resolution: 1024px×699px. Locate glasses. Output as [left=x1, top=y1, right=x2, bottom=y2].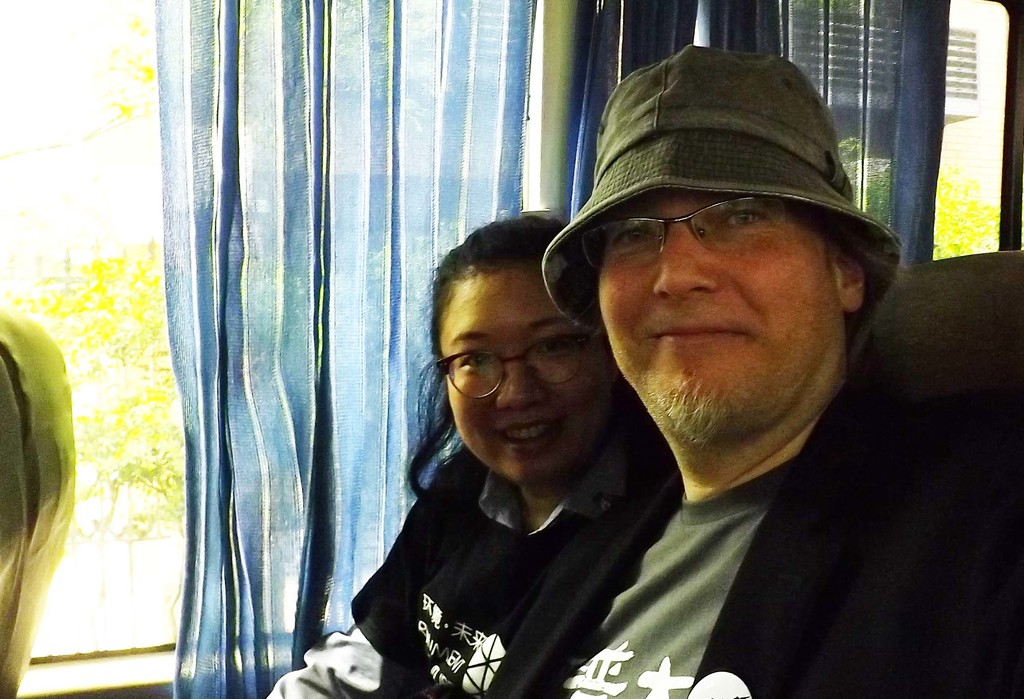
[left=435, top=332, right=600, bottom=402].
